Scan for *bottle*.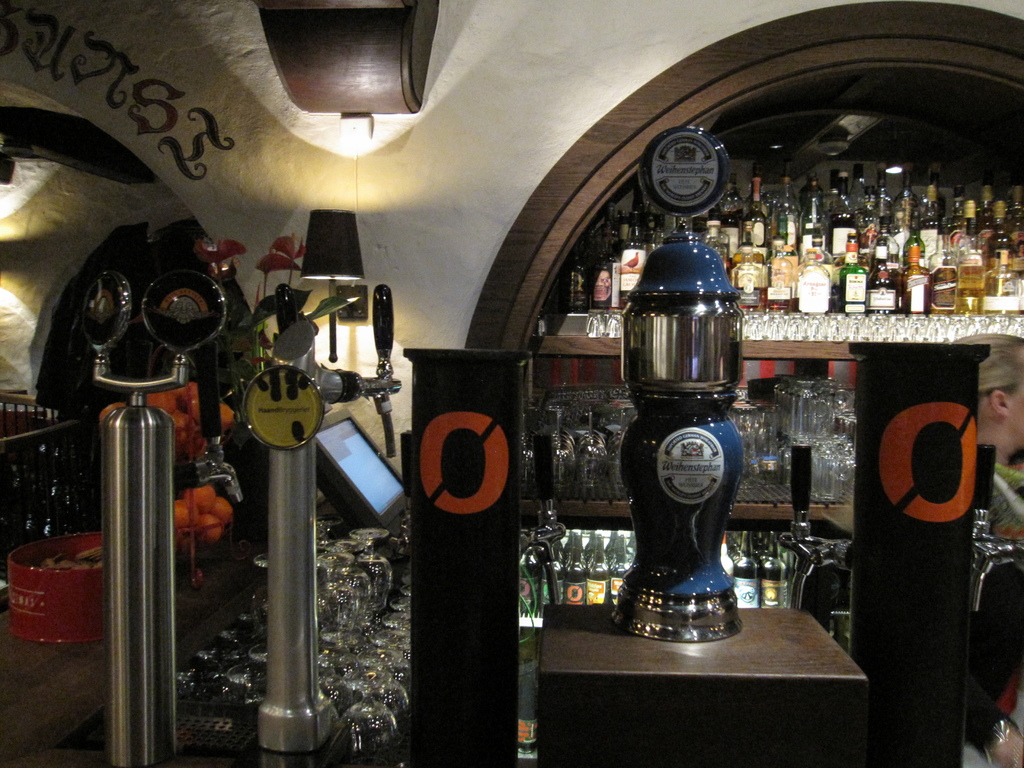
Scan result: crop(824, 187, 853, 244).
